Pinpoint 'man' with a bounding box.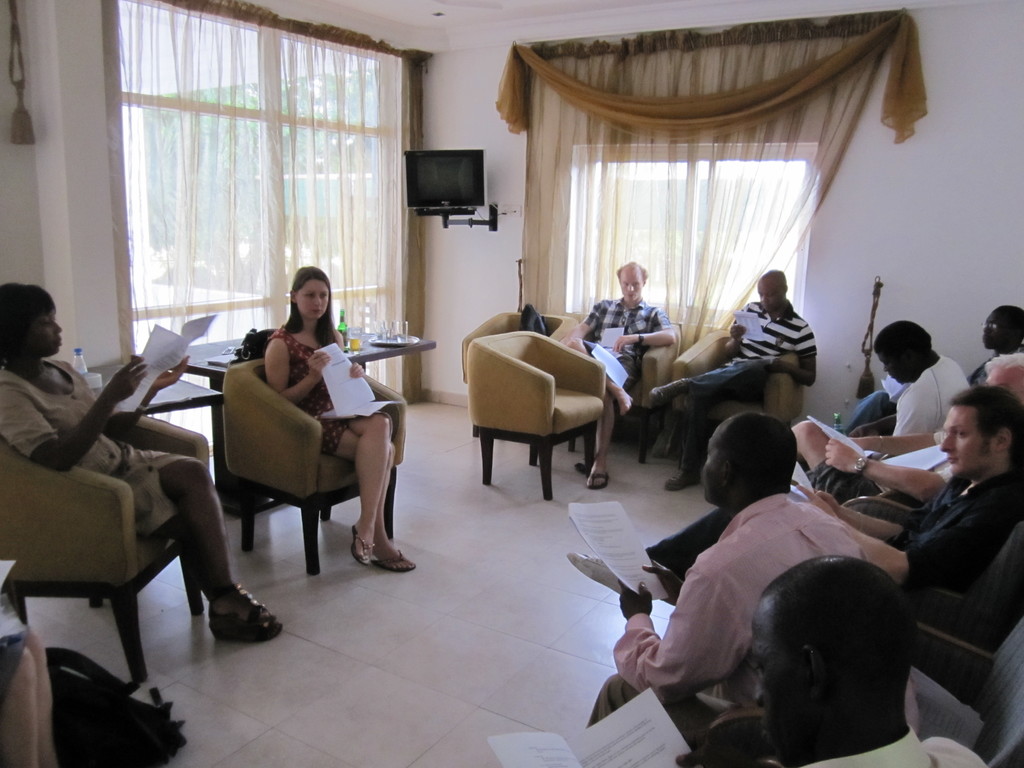
[564,257,686,495].
